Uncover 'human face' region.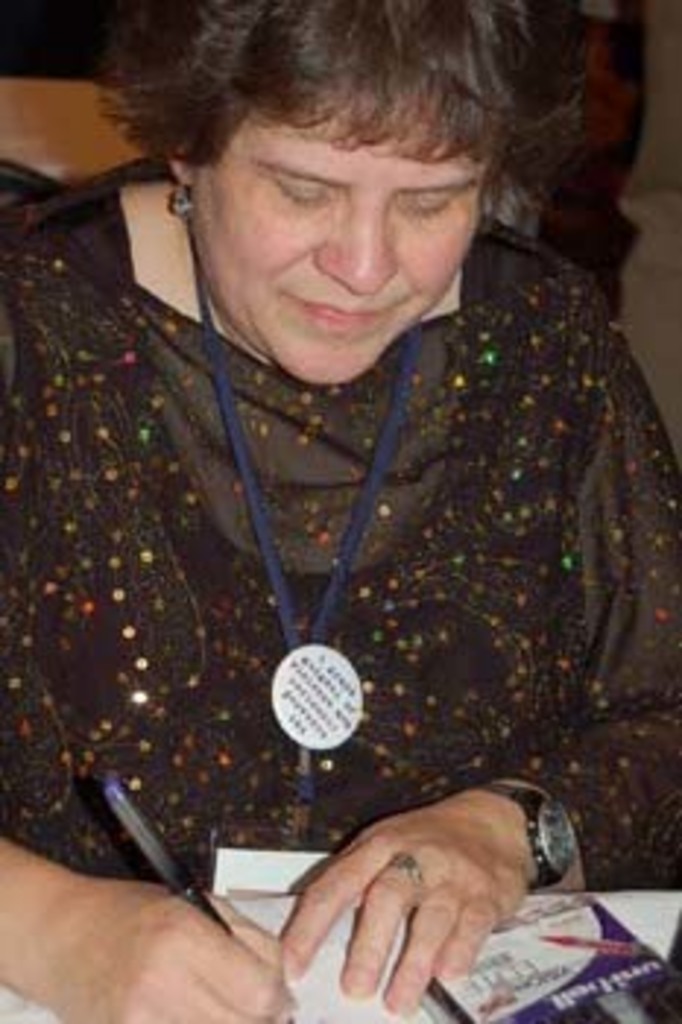
Uncovered: (184,108,506,392).
